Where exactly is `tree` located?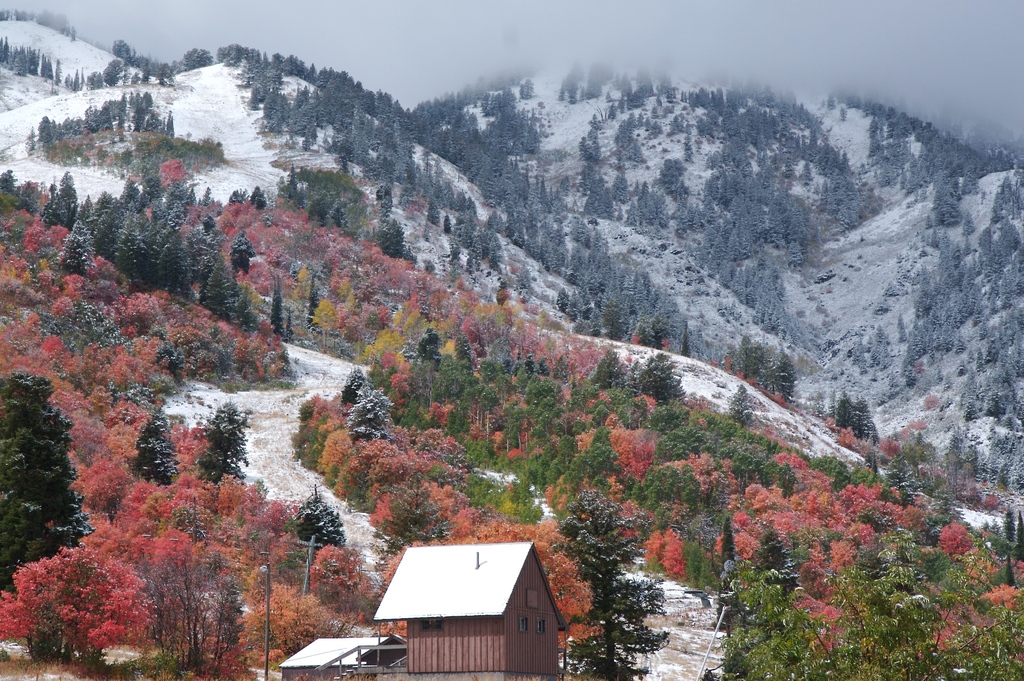
Its bounding box is <box>0,168,15,198</box>.
